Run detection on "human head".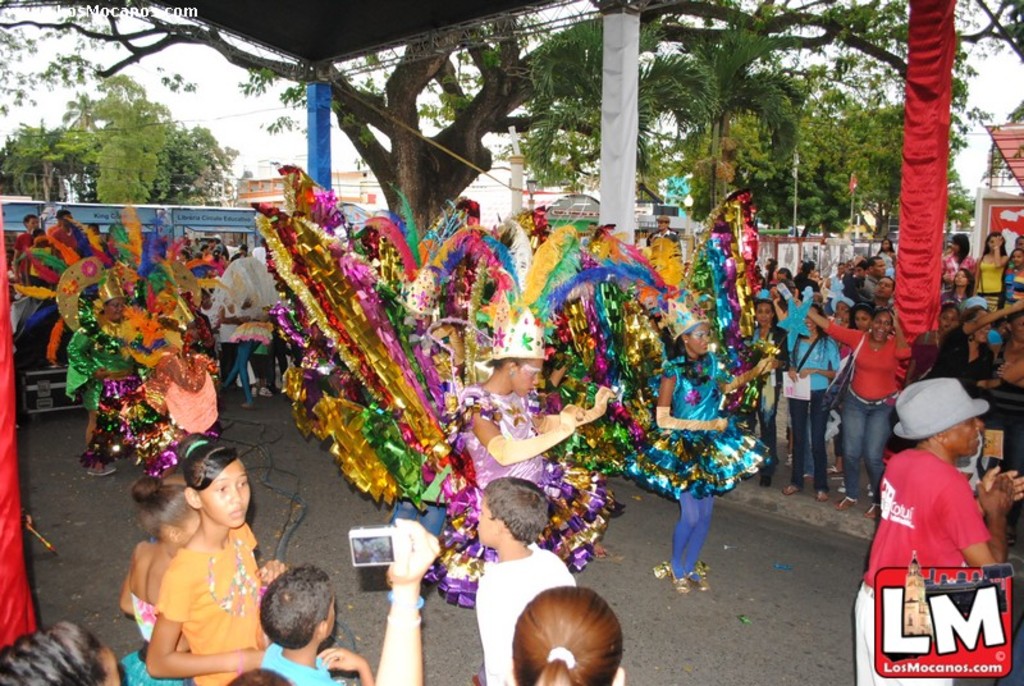
Result: pyautogui.locateOnScreen(1007, 248, 1023, 267).
